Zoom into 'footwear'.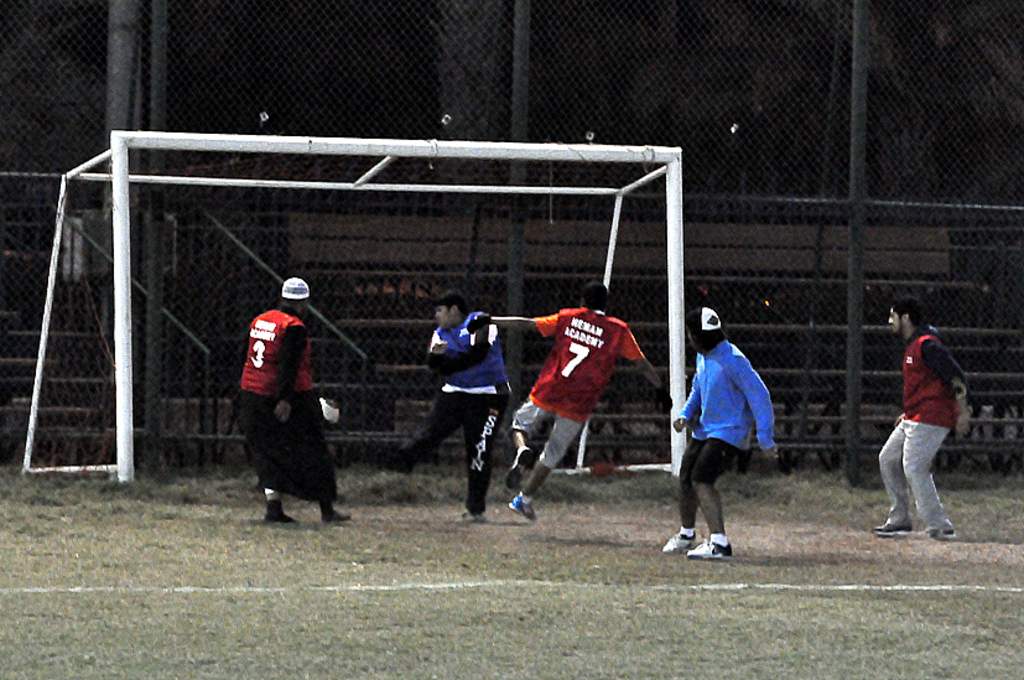
Zoom target: (660,531,697,555).
